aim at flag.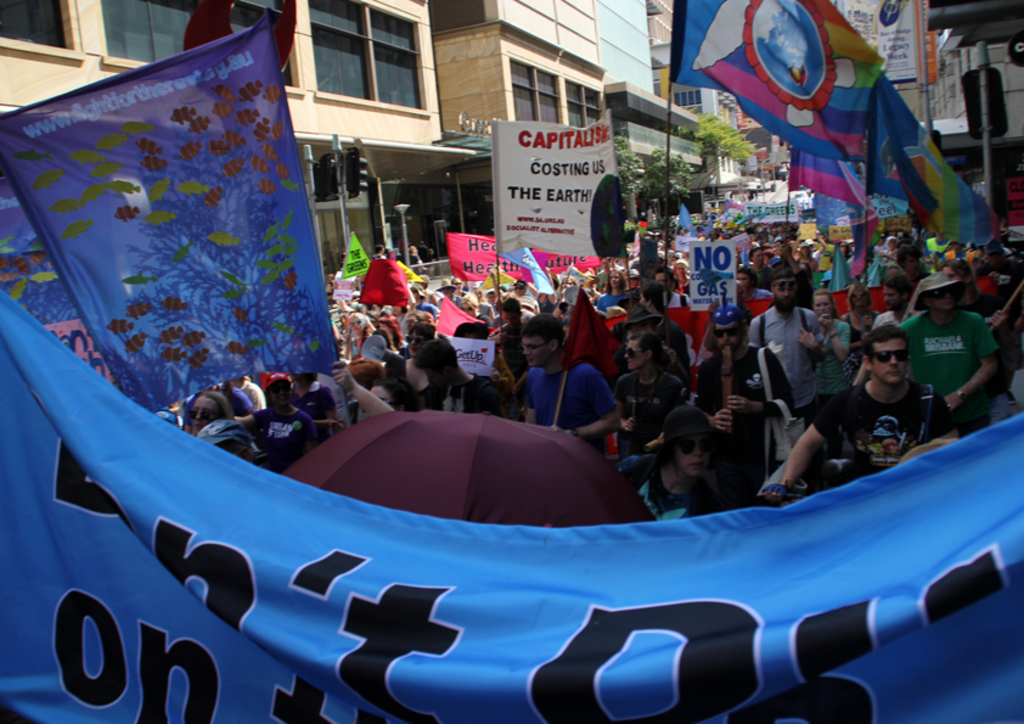
Aimed at (437, 294, 494, 338).
